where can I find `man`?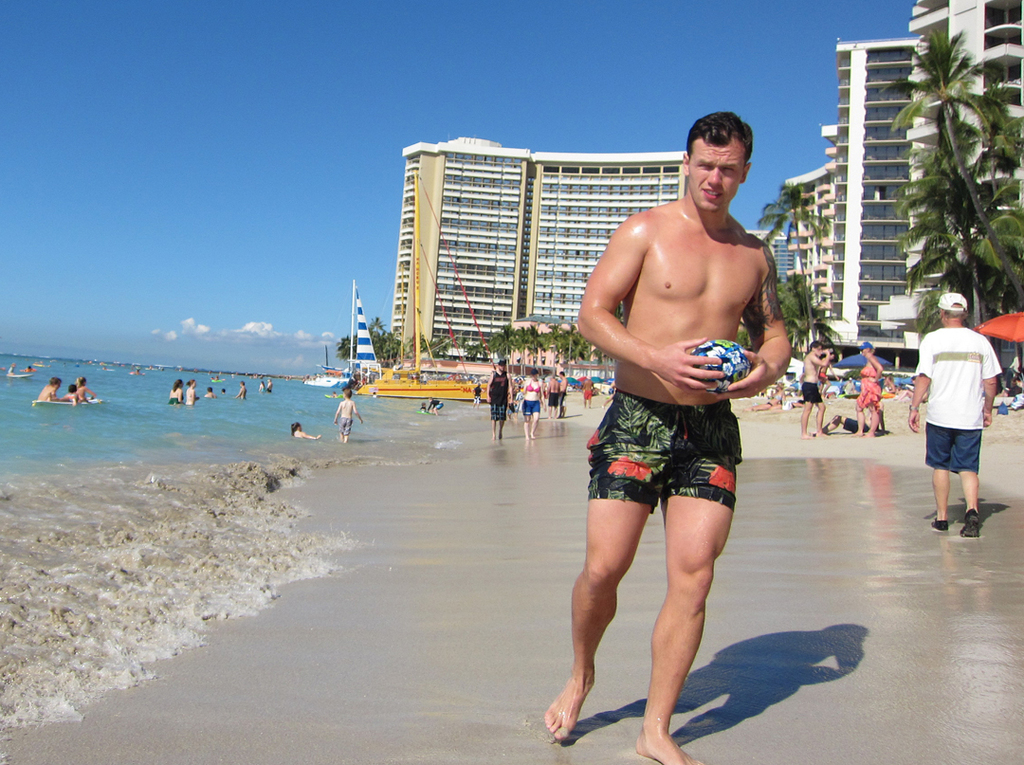
You can find it at {"x1": 235, "y1": 380, "x2": 250, "y2": 399}.
